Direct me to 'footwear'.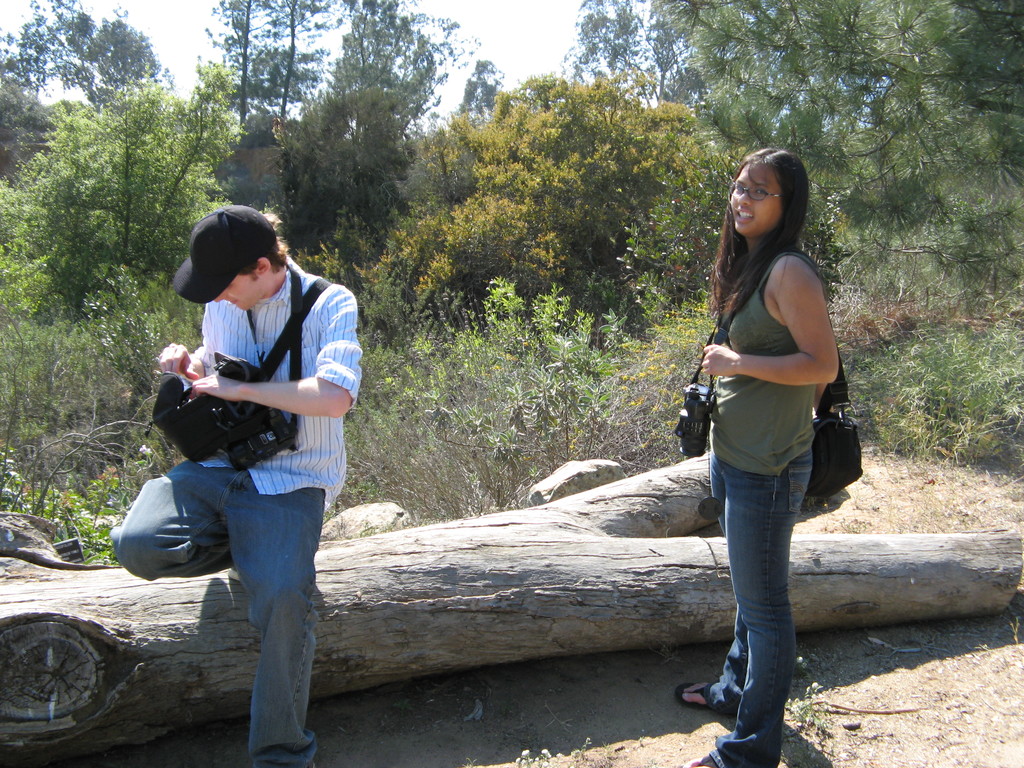
Direction: bbox=[221, 562, 243, 584].
